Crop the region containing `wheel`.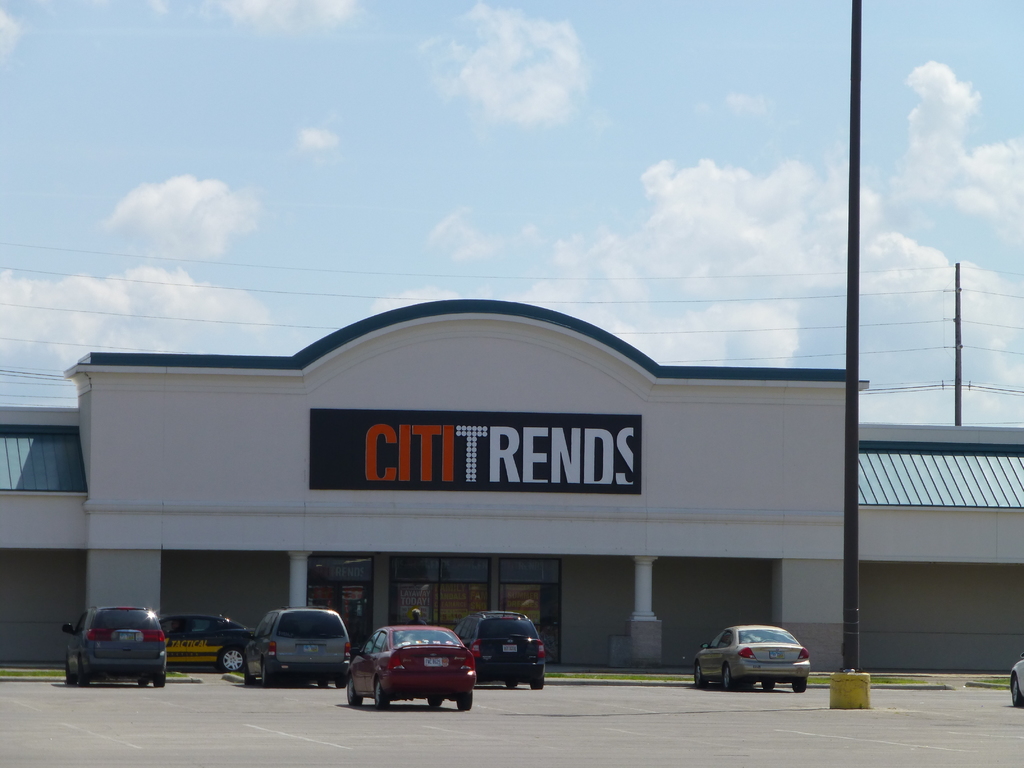
Crop region: [x1=140, y1=679, x2=147, y2=688].
